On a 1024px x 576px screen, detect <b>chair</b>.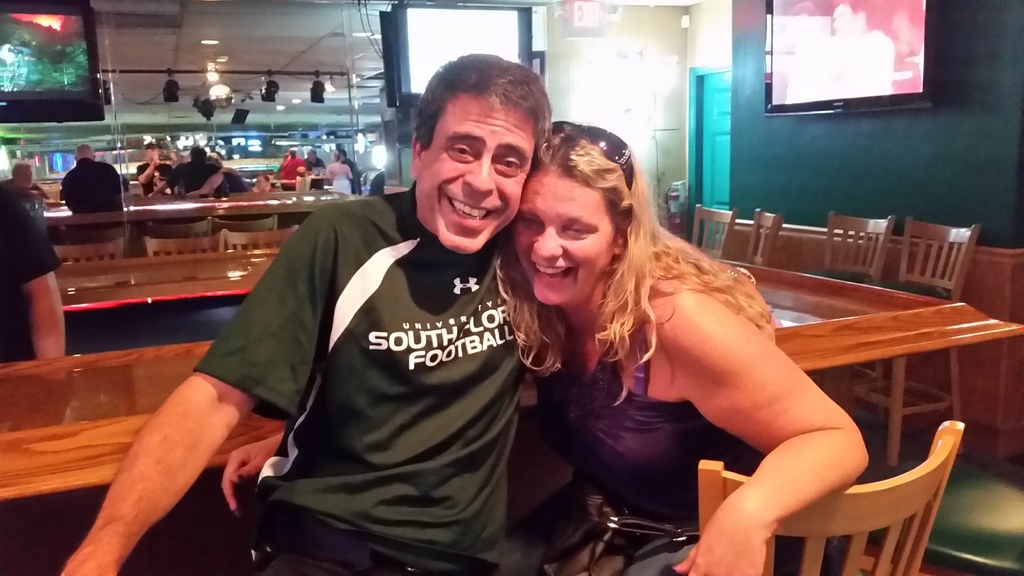
689 205 735 260.
